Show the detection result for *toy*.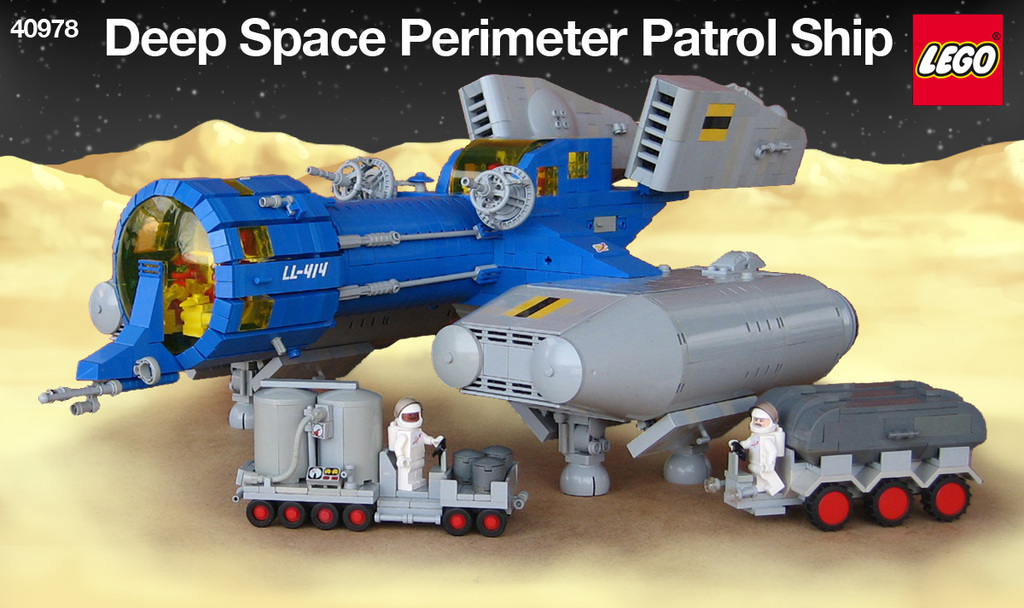
[35,72,858,427].
